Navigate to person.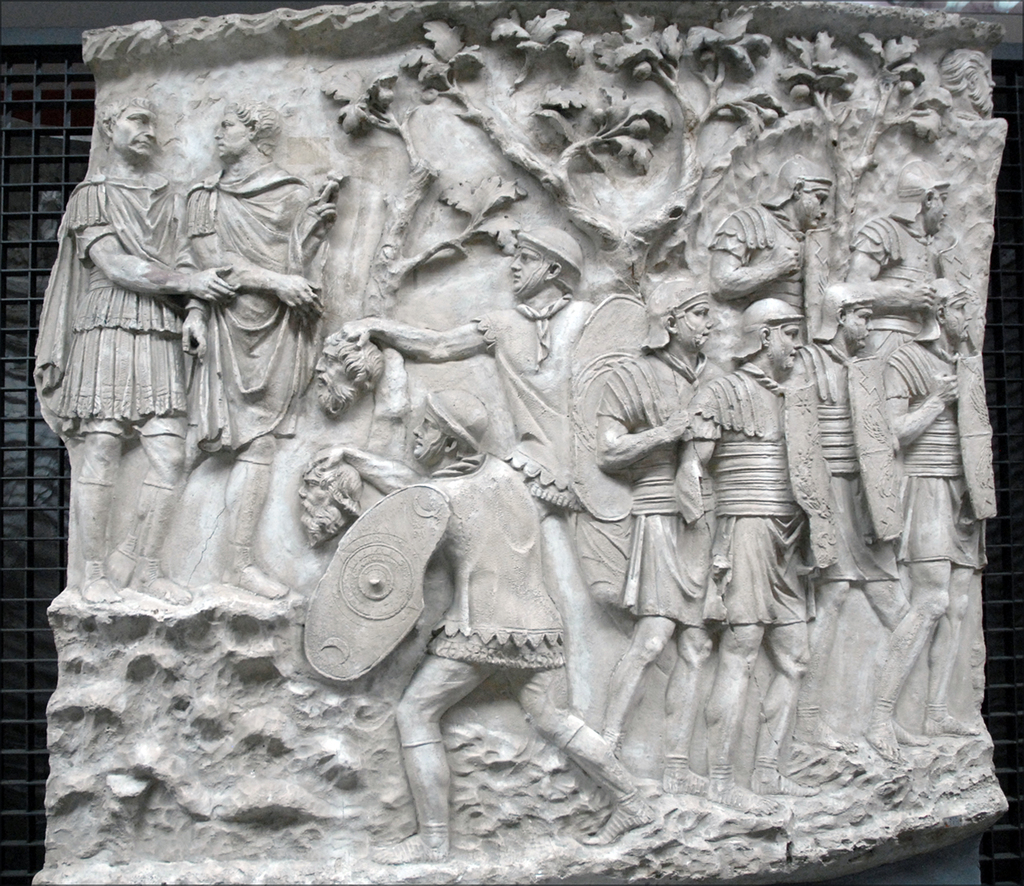
Navigation target: <box>882,277,975,735</box>.
